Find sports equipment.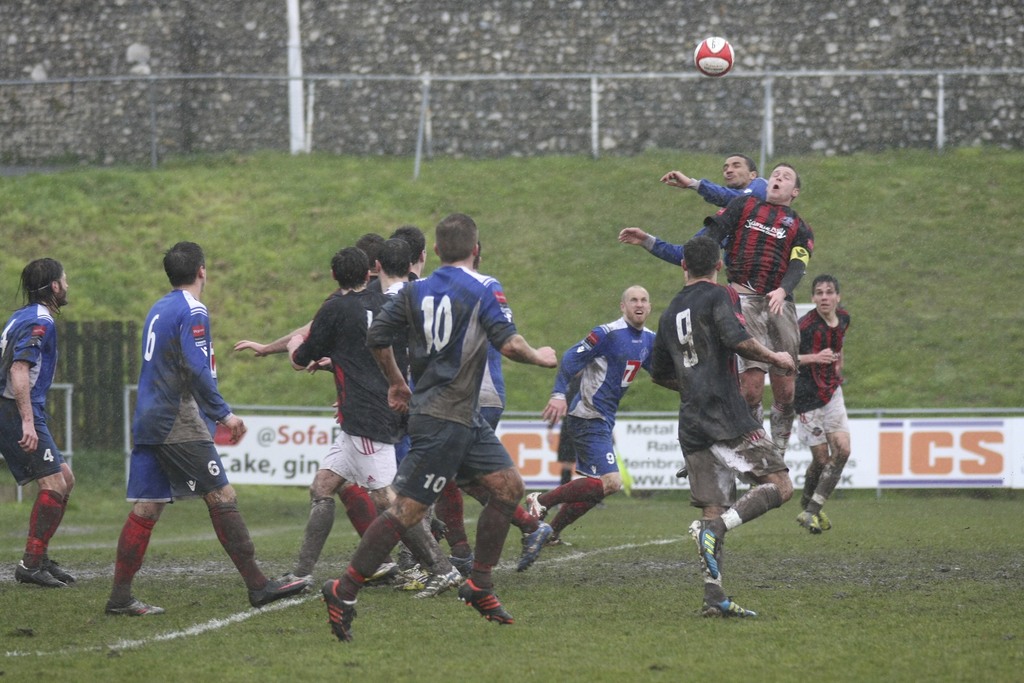
select_region(689, 35, 734, 81).
